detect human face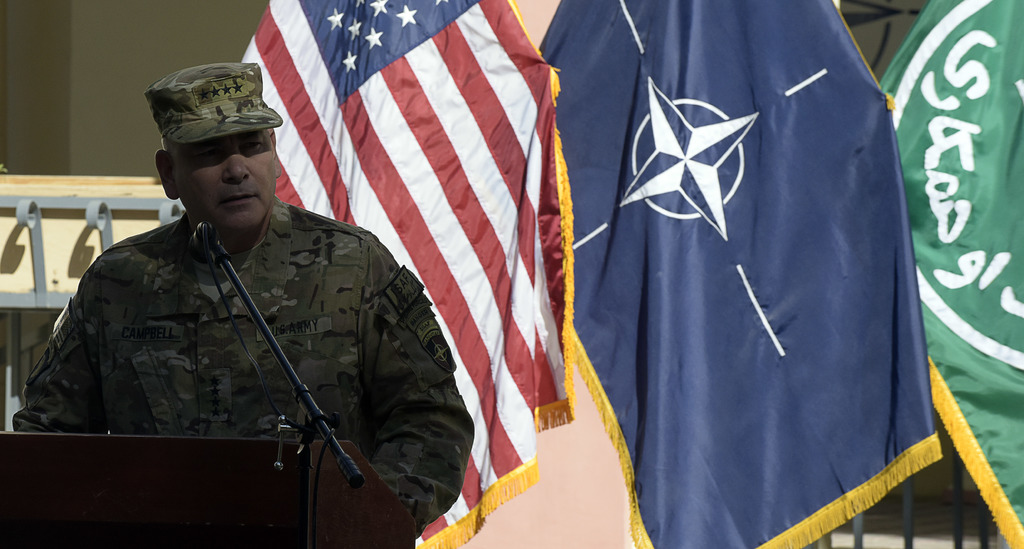
<box>177,133,272,224</box>
